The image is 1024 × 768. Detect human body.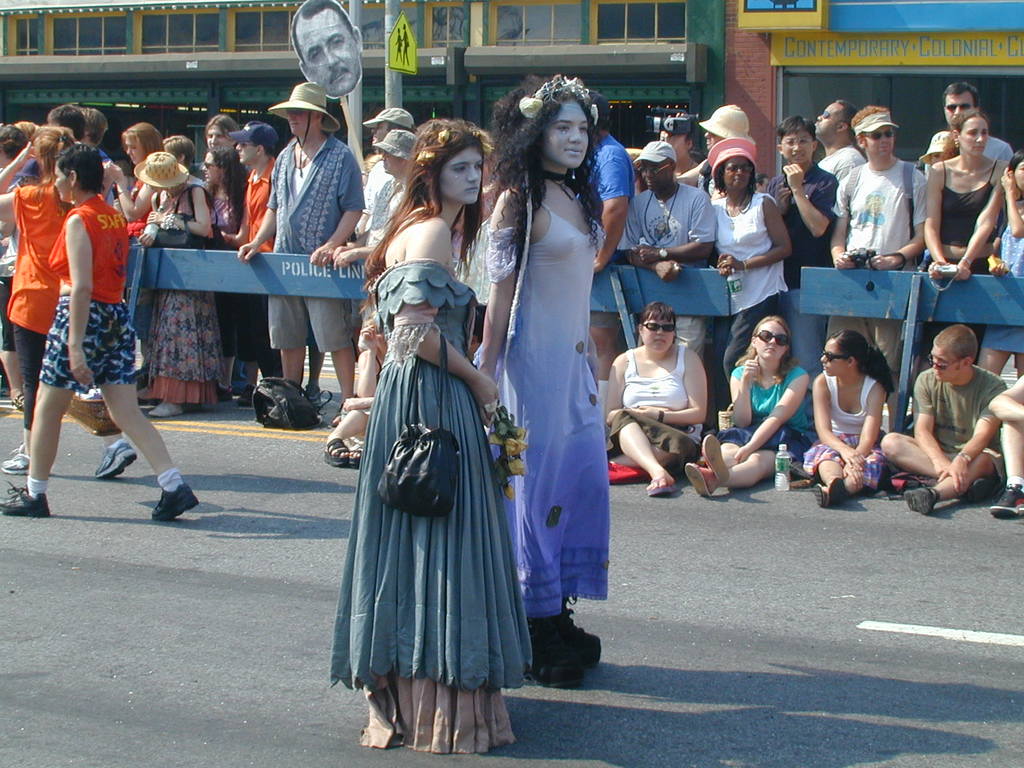
Detection: crop(233, 80, 360, 417).
